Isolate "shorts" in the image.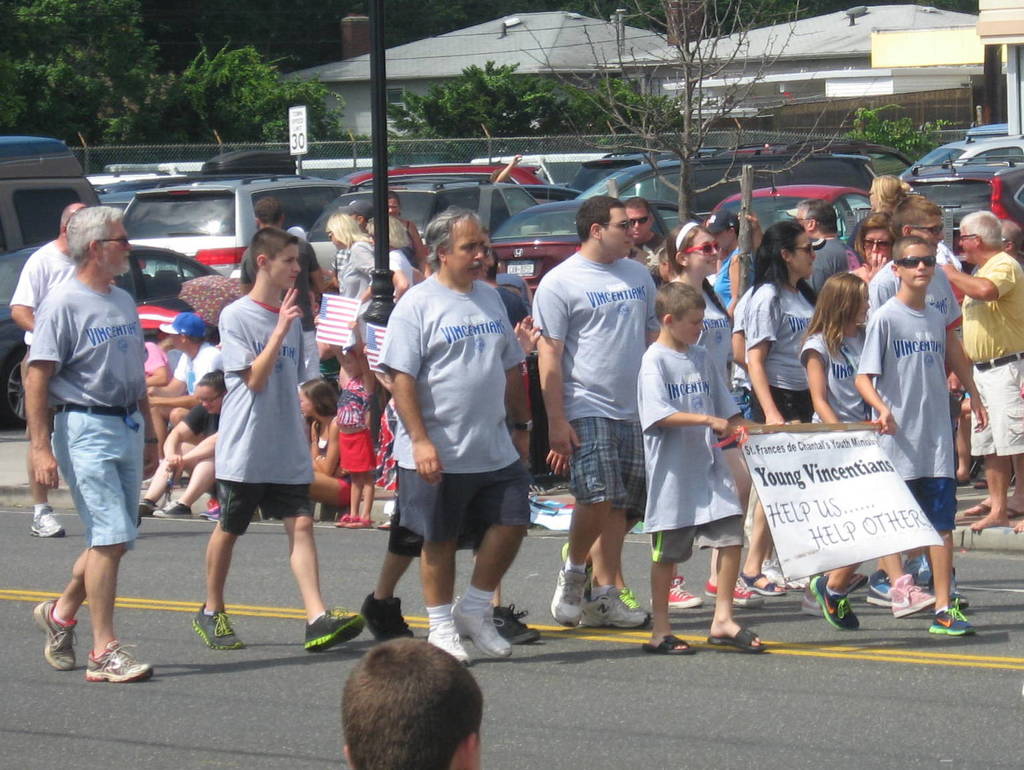
Isolated region: x1=907, y1=480, x2=959, y2=528.
